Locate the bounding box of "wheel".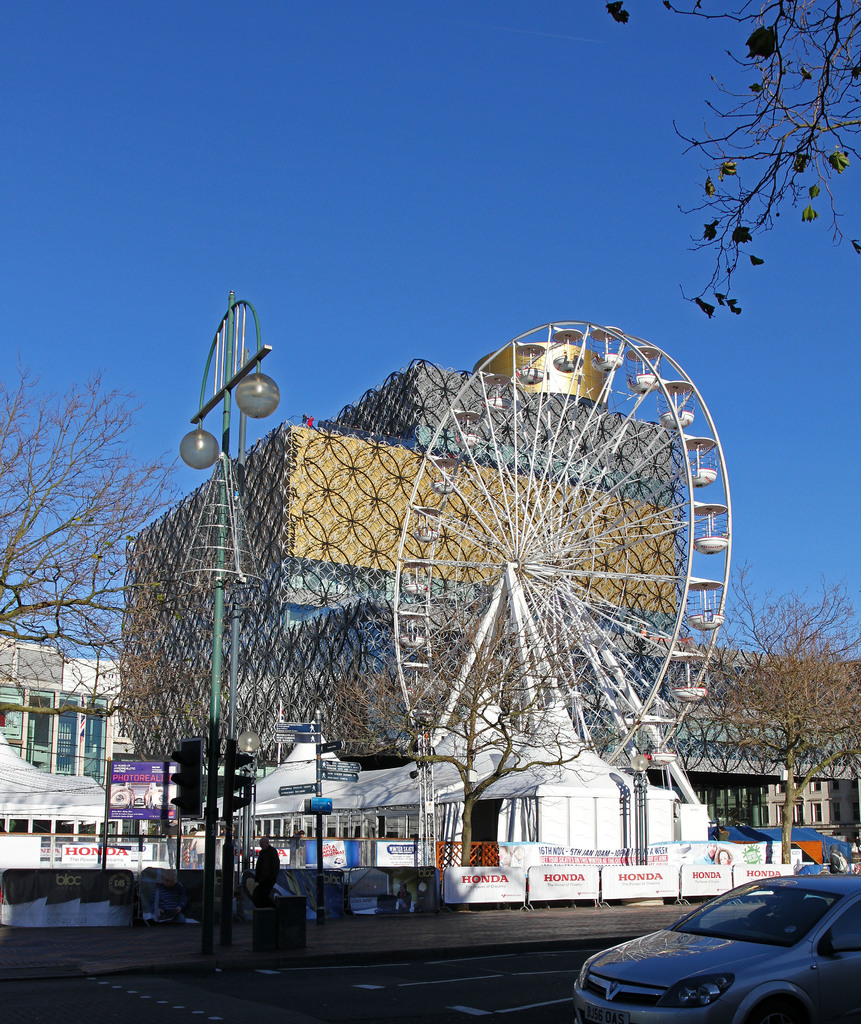
Bounding box: locate(393, 319, 734, 774).
